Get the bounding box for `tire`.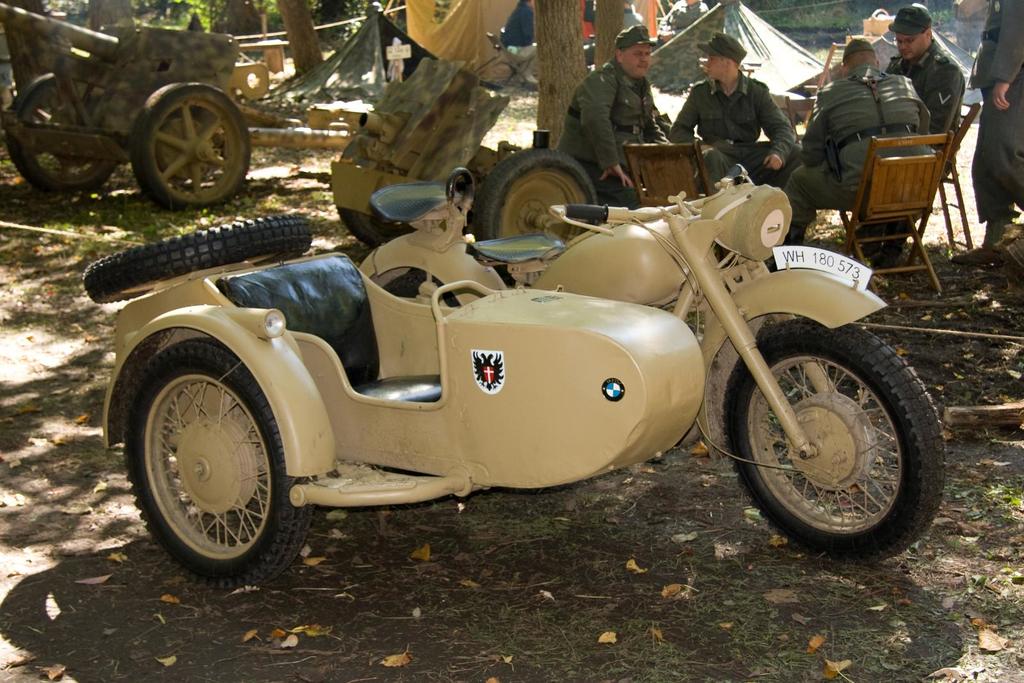
rect(335, 140, 409, 232).
